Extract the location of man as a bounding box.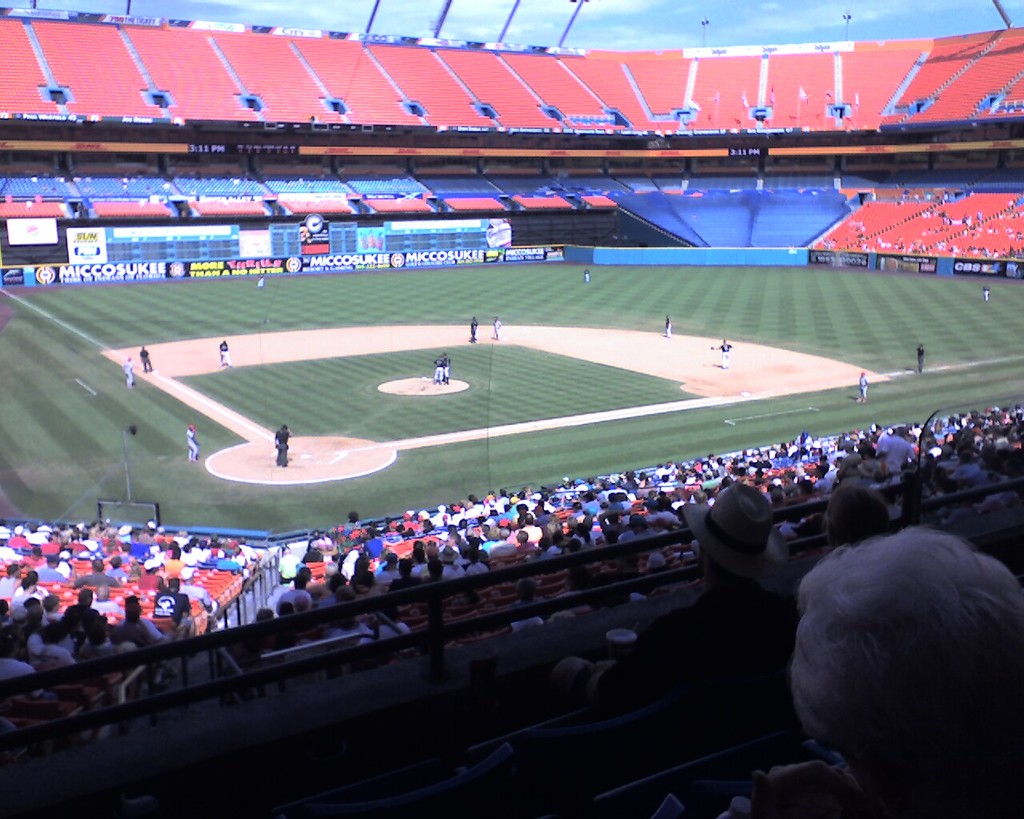
(582,269,586,283).
